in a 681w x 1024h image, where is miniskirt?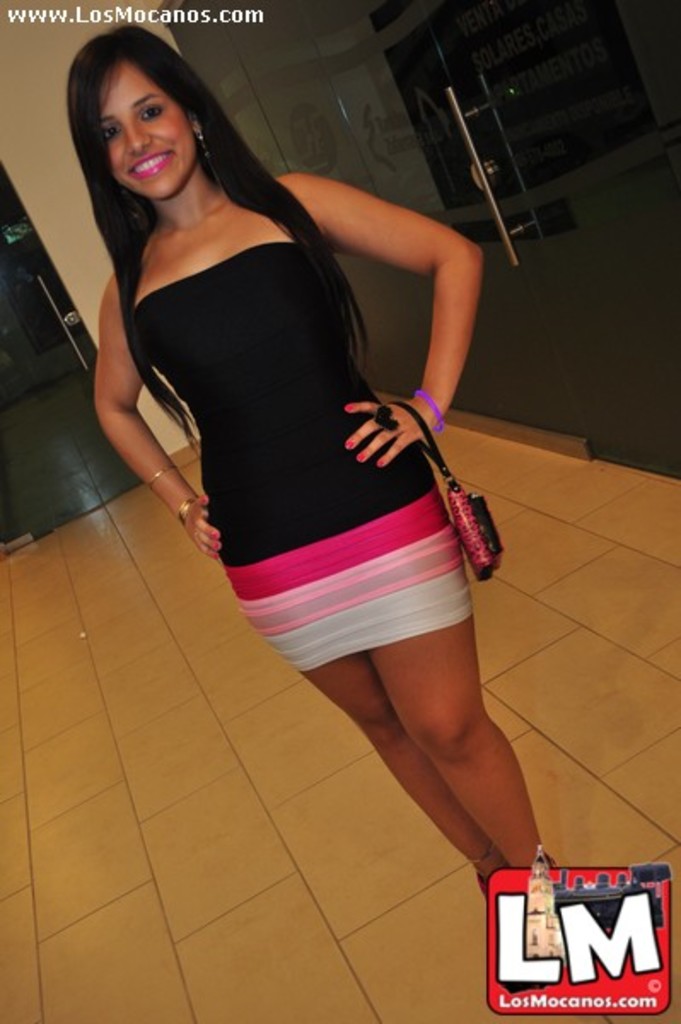
<region>217, 481, 468, 676</region>.
